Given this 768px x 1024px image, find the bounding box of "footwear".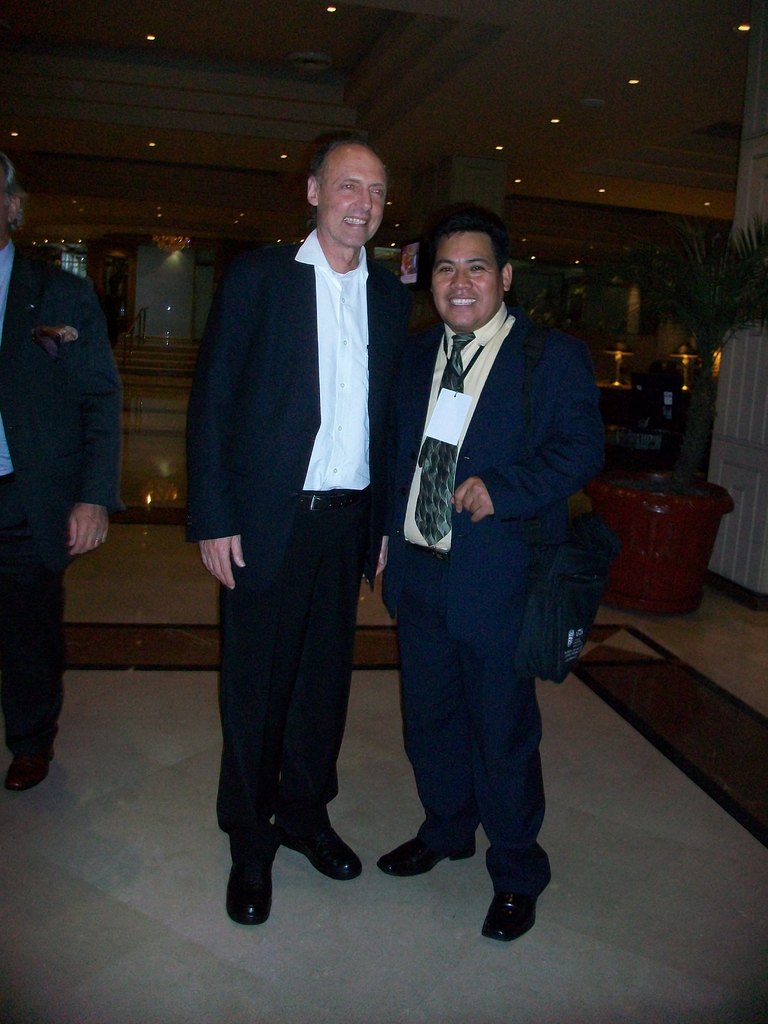
select_region(224, 822, 284, 927).
